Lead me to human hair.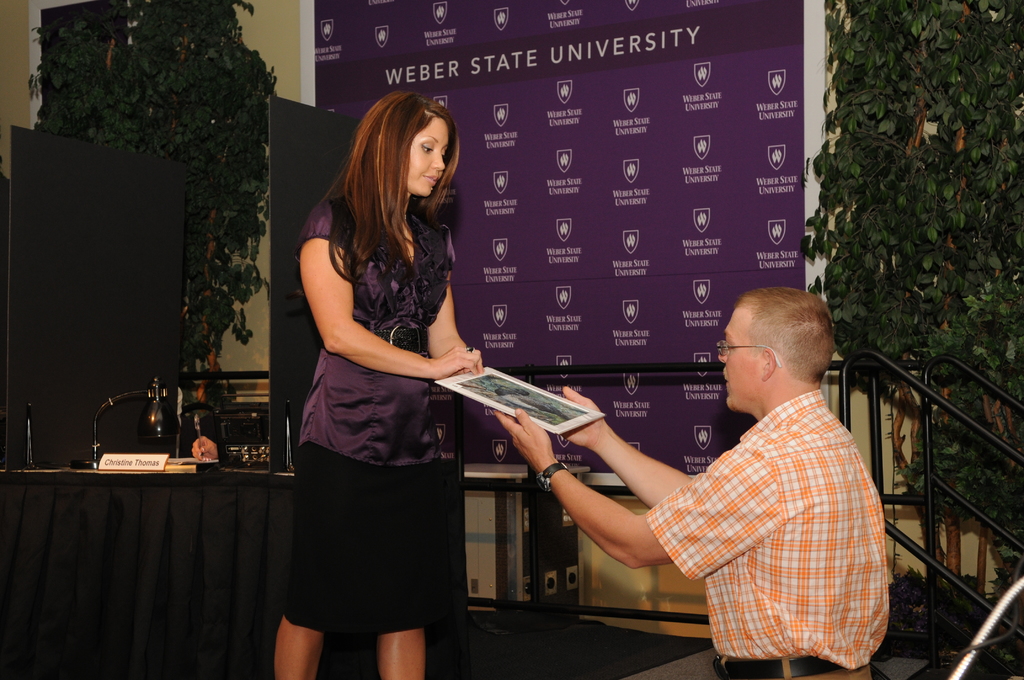
Lead to {"x1": 735, "y1": 285, "x2": 837, "y2": 385}.
